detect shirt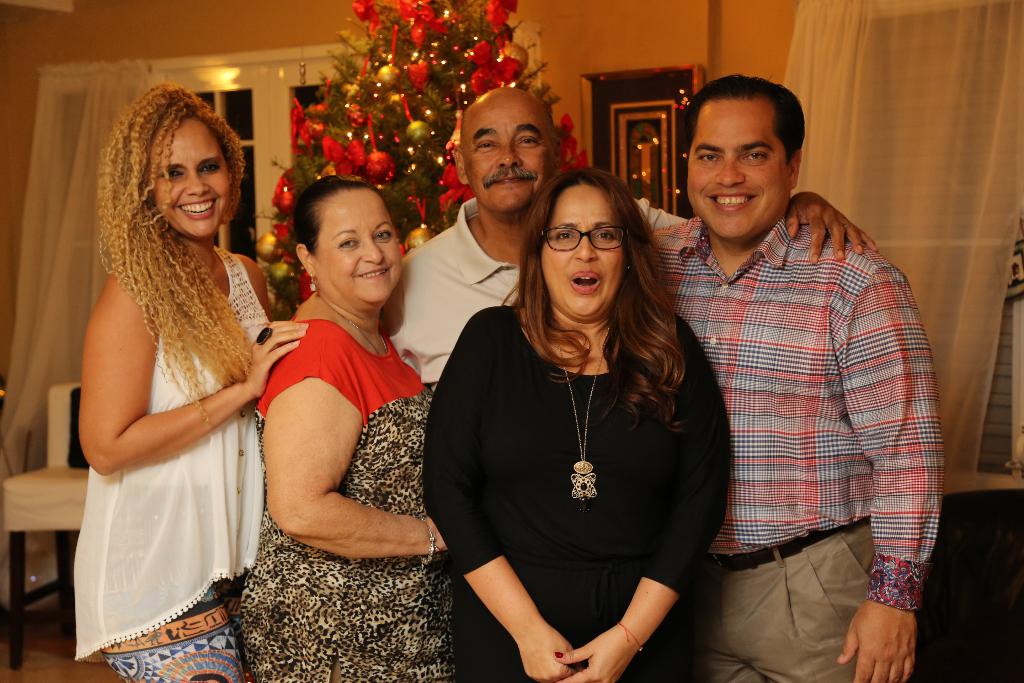
(left=650, top=214, right=951, bottom=612)
